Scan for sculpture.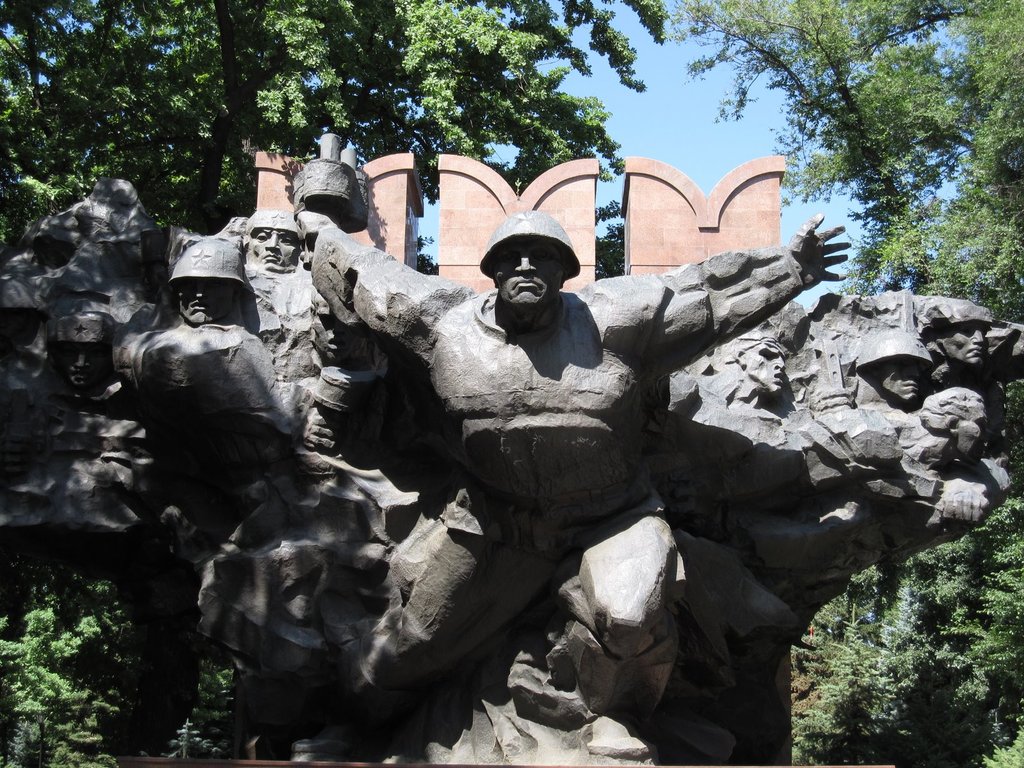
Scan result: bbox(109, 232, 293, 543).
